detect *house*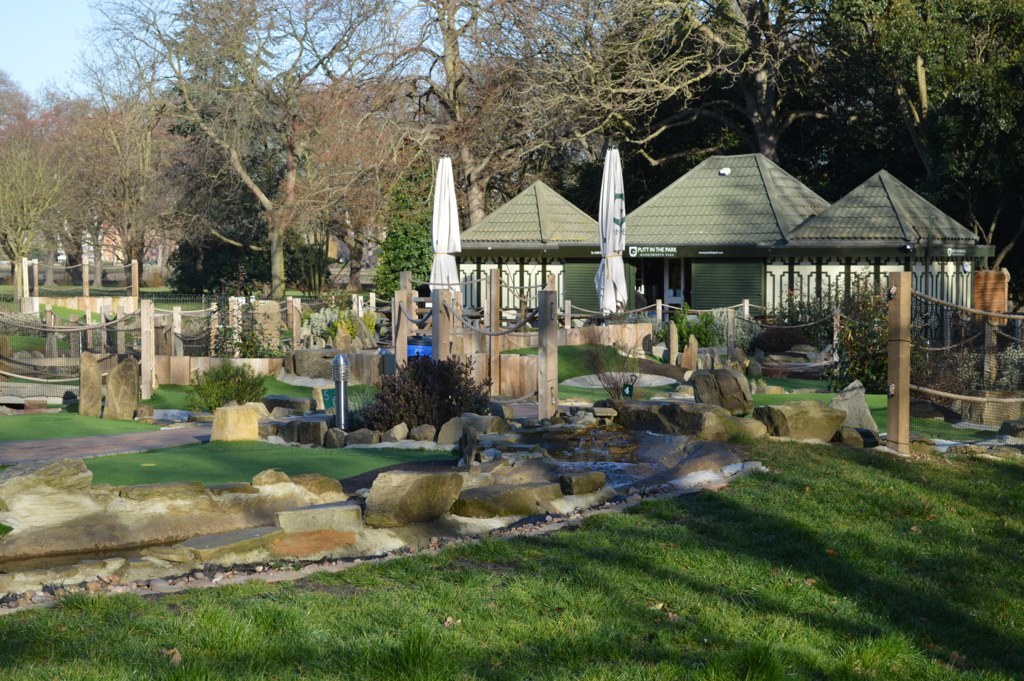
(left=454, top=139, right=987, bottom=373)
